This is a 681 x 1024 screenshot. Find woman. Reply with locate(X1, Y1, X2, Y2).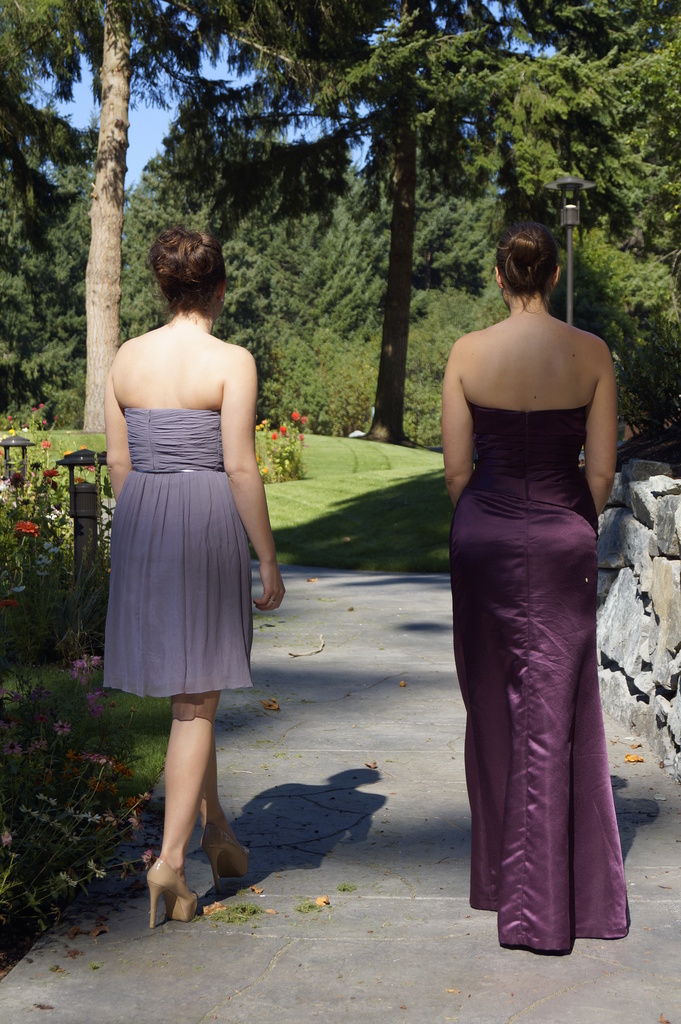
locate(440, 221, 623, 961).
